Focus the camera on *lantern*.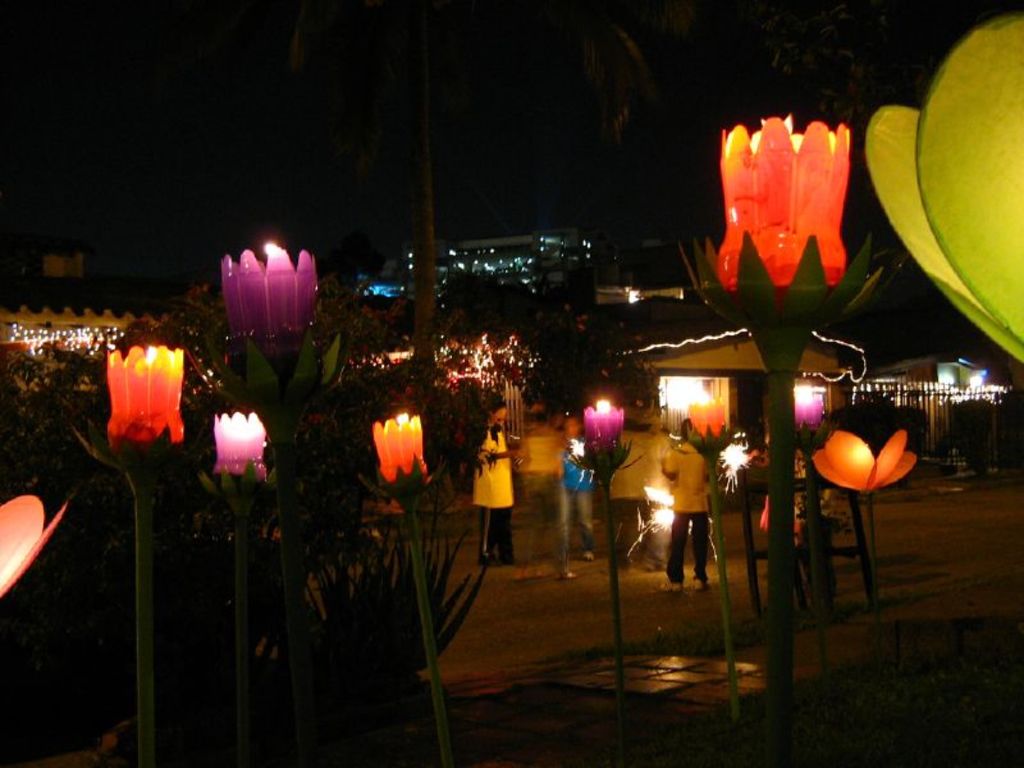
Focus region: bbox(200, 410, 280, 507).
